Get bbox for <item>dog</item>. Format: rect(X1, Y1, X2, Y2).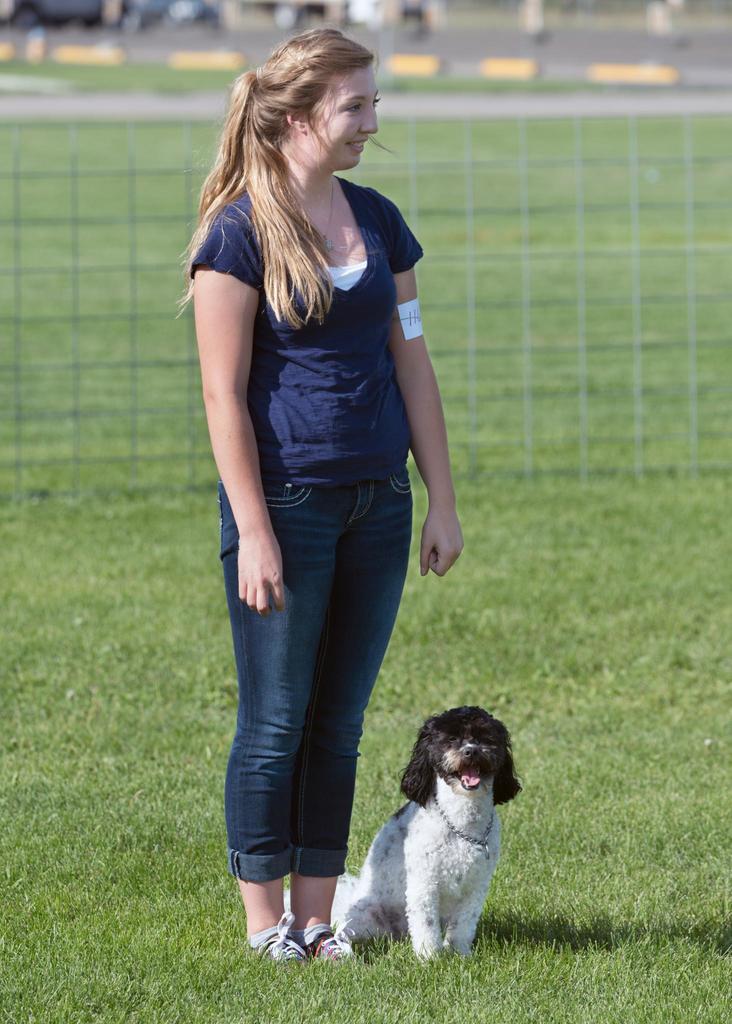
rect(279, 707, 523, 957).
